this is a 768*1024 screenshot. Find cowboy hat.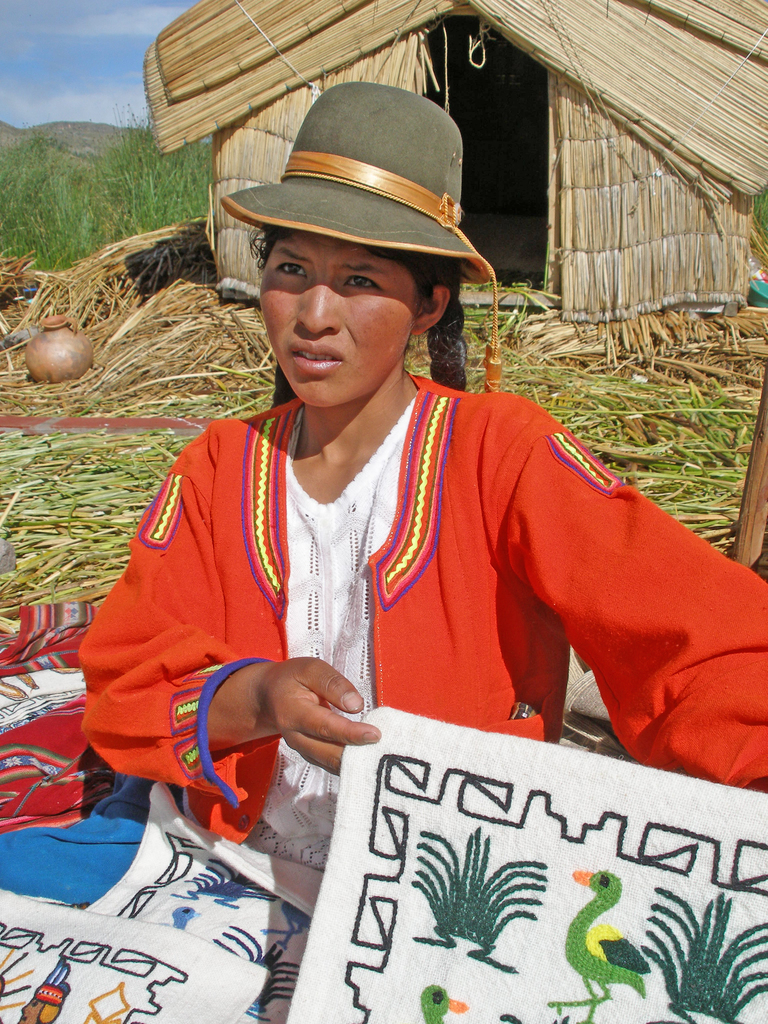
Bounding box: [241, 73, 493, 293].
